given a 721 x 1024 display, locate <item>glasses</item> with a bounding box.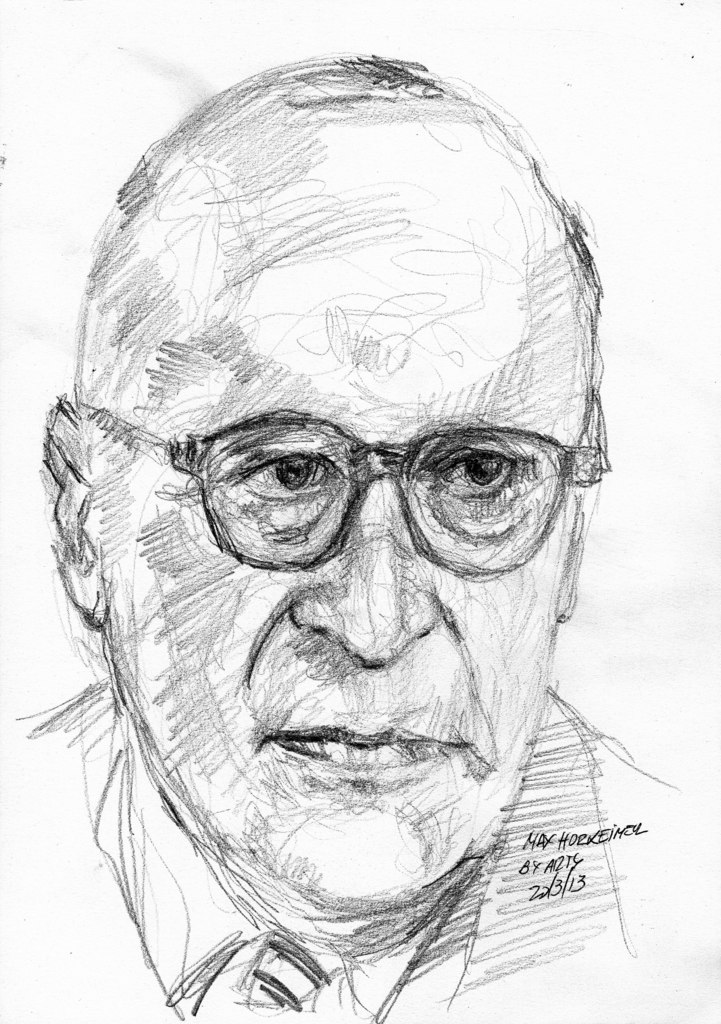
Located: detection(76, 406, 602, 572).
